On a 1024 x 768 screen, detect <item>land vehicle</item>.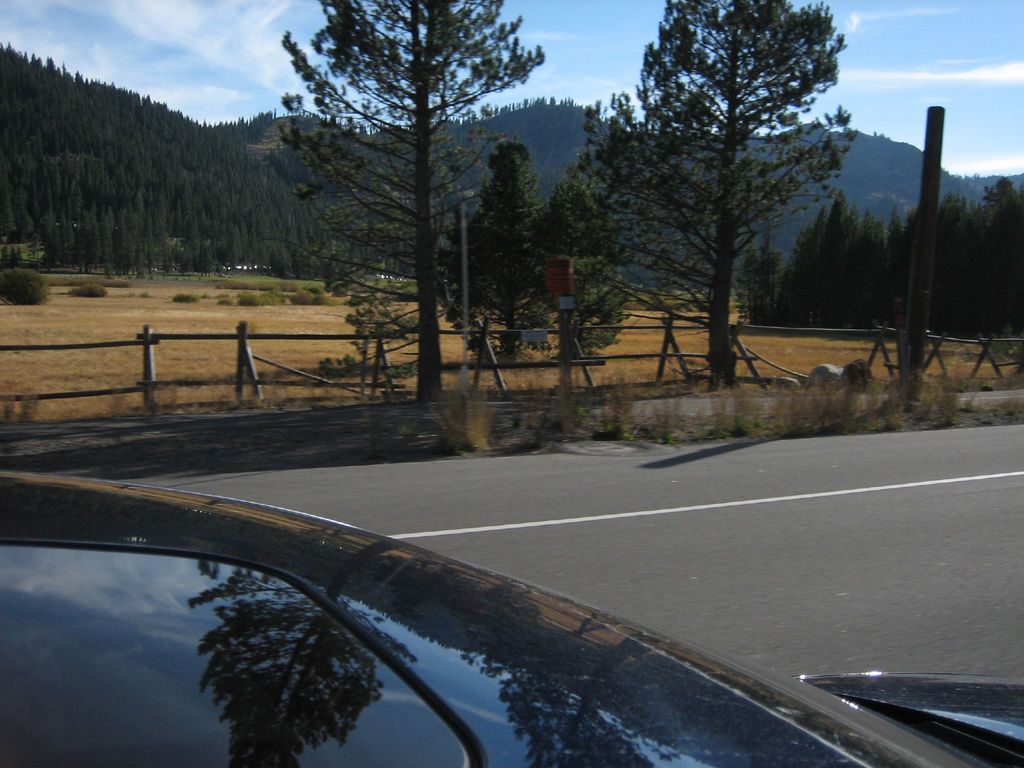
<region>1, 369, 976, 767</region>.
